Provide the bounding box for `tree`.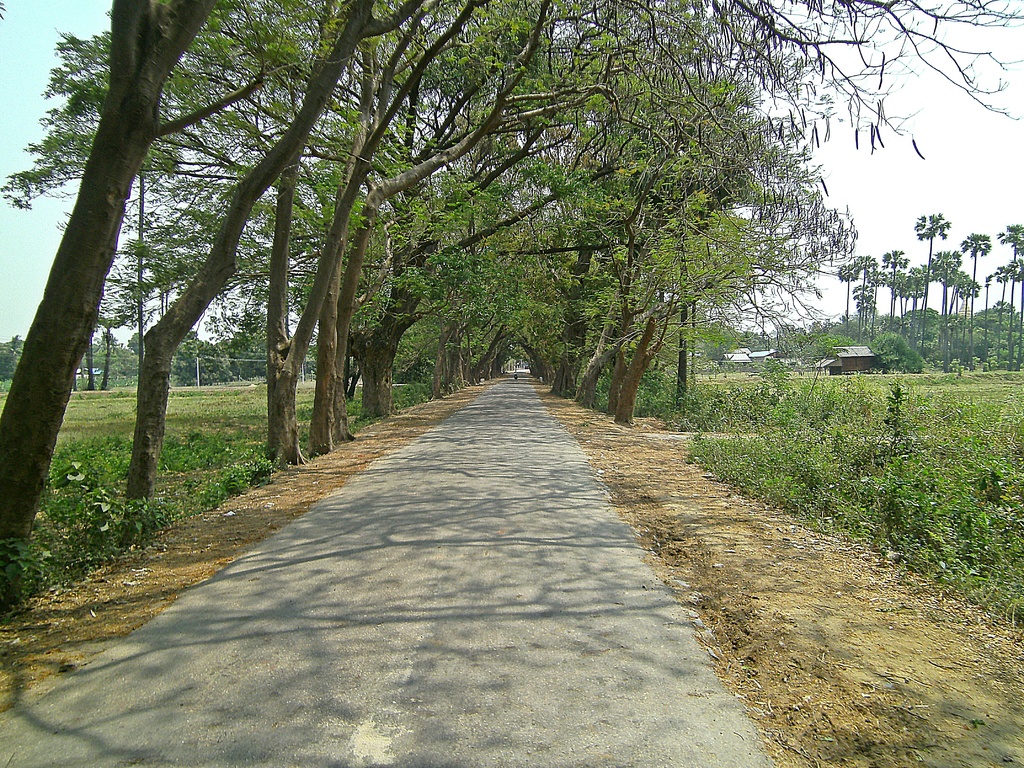
l=912, t=212, r=958, b=359.
